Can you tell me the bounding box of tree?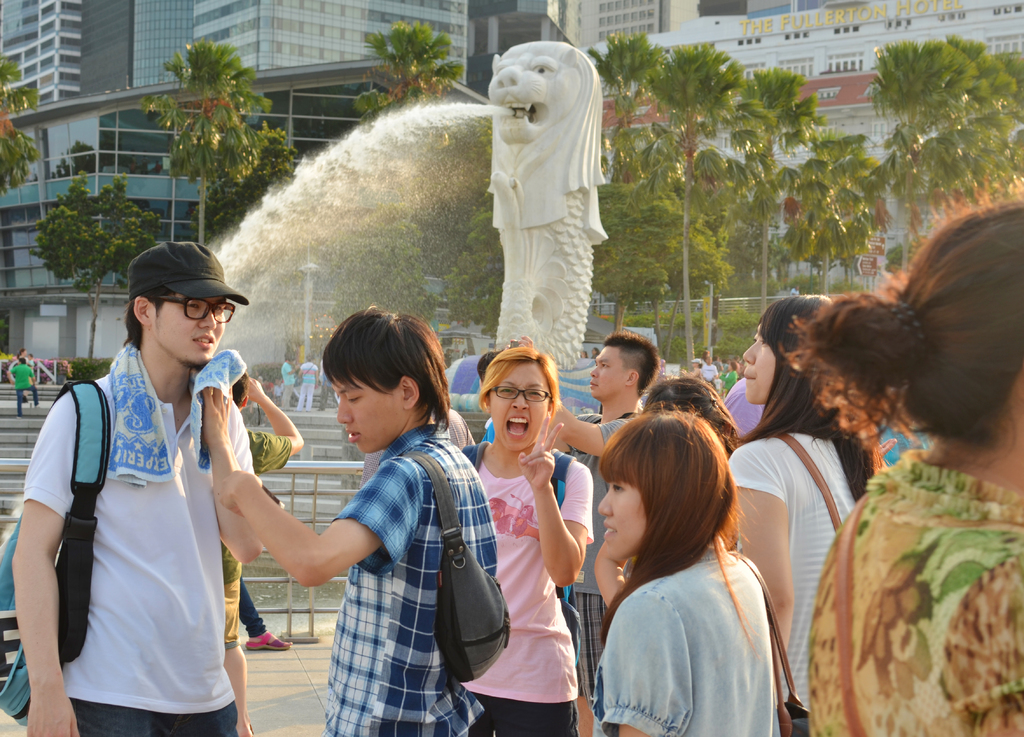
{"left": 854, "top": 35, "right": 1023, "bottom": 279}.
